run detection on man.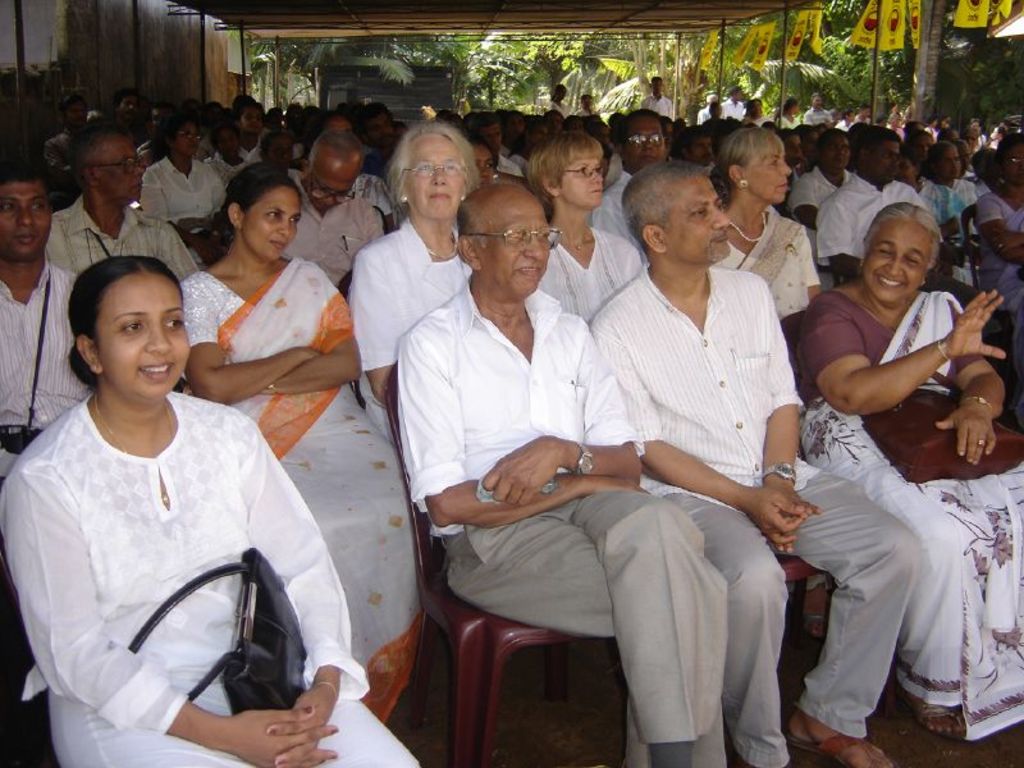
Result: <bbox>476, 118, 506, 146</bbox>.
